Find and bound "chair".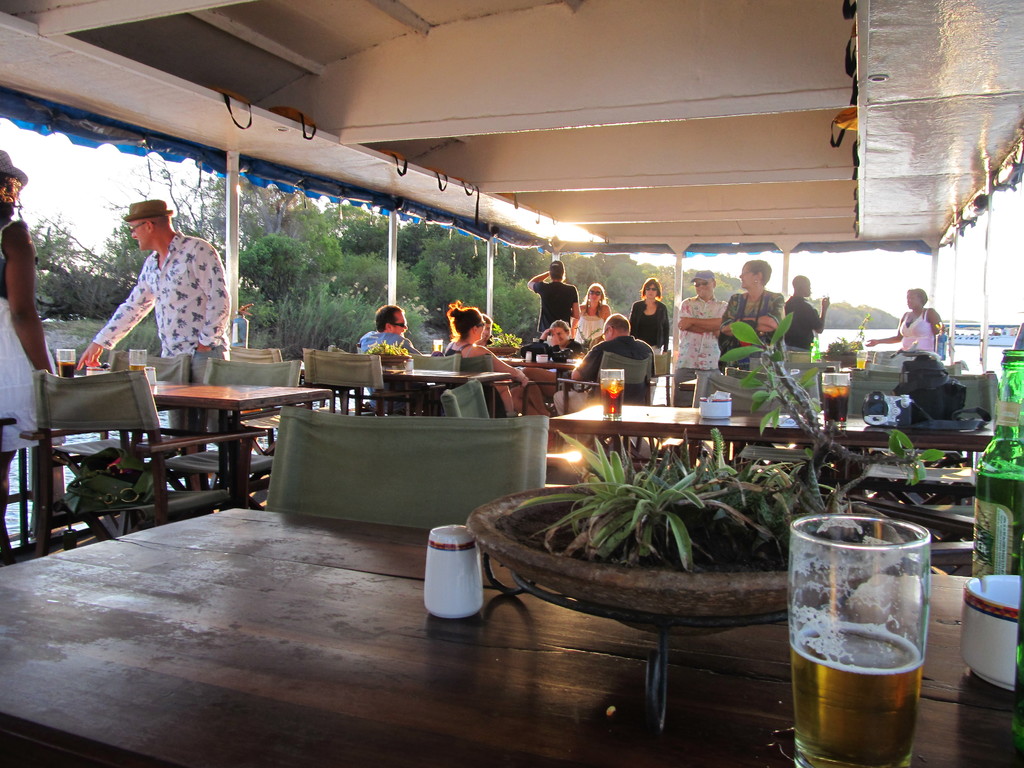
Bound: 262,398,550,526.
